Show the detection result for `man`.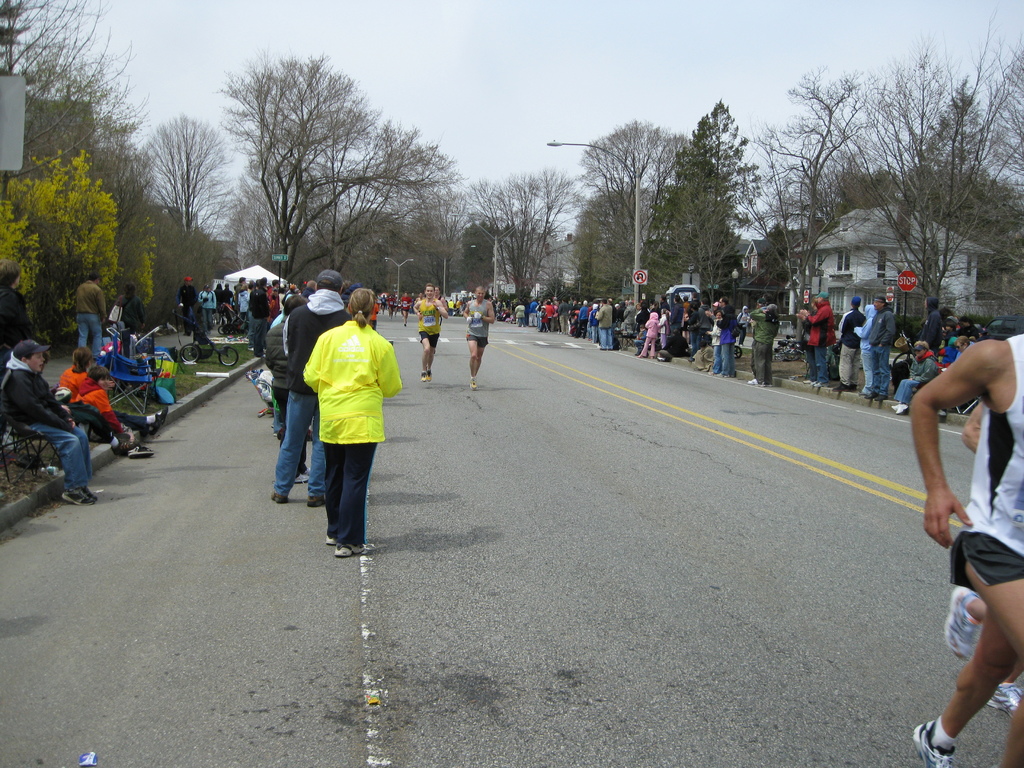
bbox(234, 276, 247, 314).
